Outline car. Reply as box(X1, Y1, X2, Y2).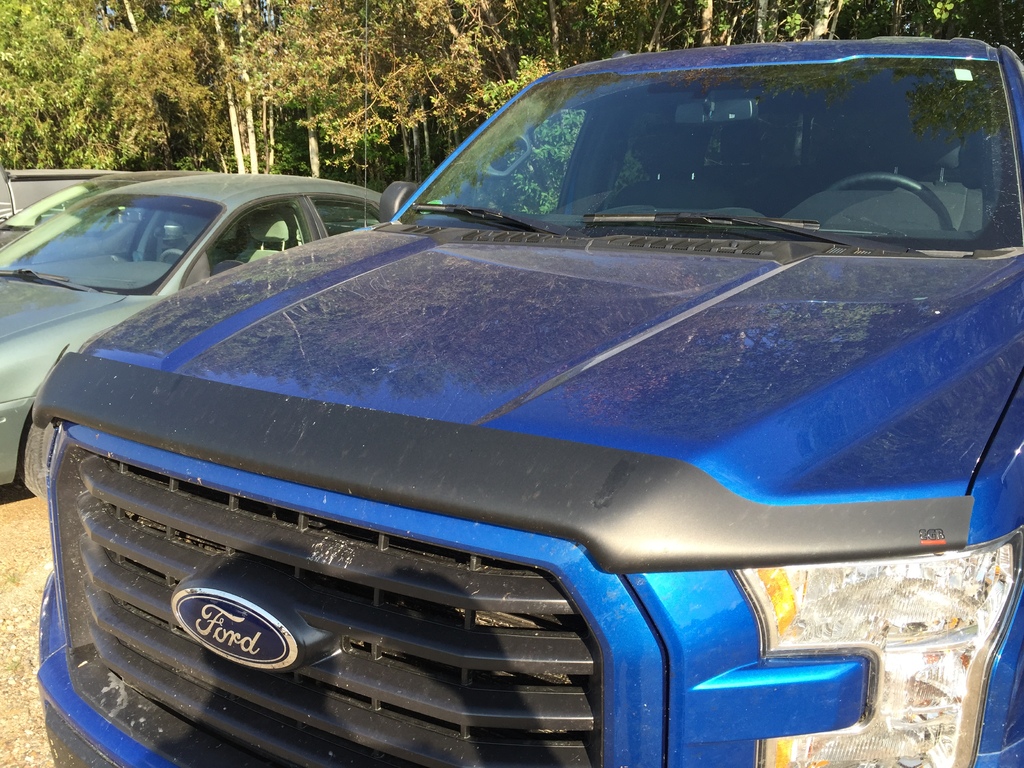
box(0, 172, 381, 494).
